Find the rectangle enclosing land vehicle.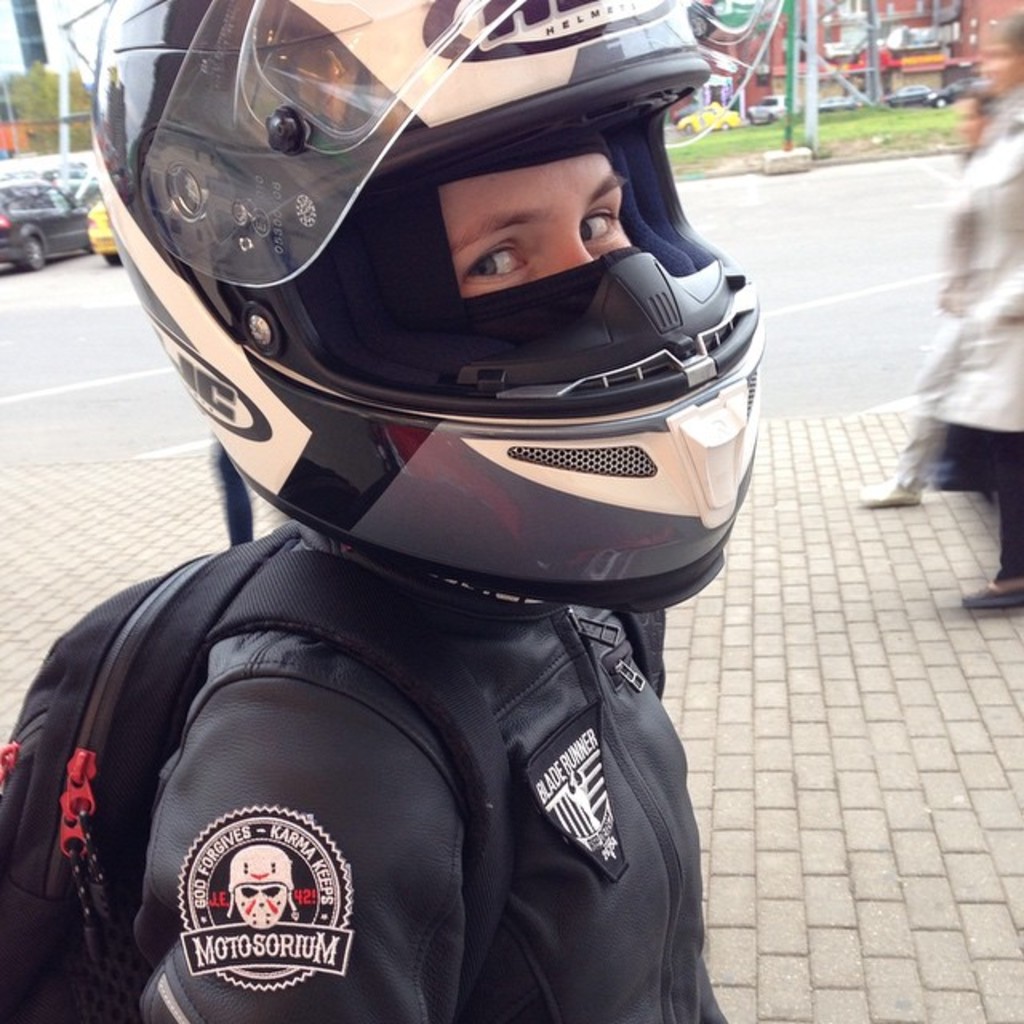
(925, 75, 982, 104).
